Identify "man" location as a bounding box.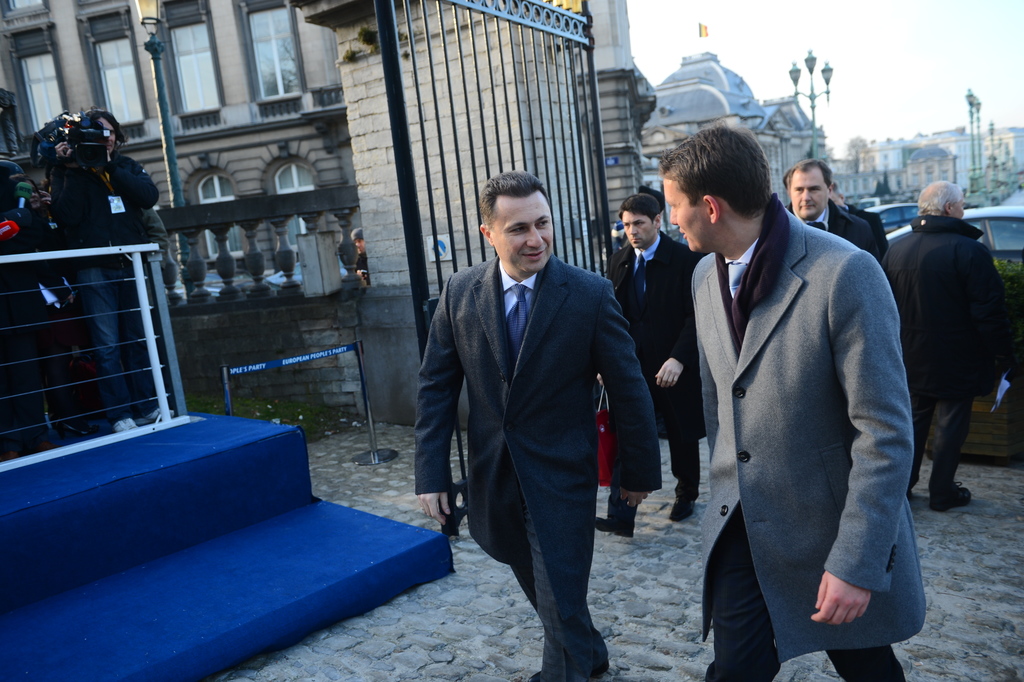
BBox(356, 226, 370, 286).
